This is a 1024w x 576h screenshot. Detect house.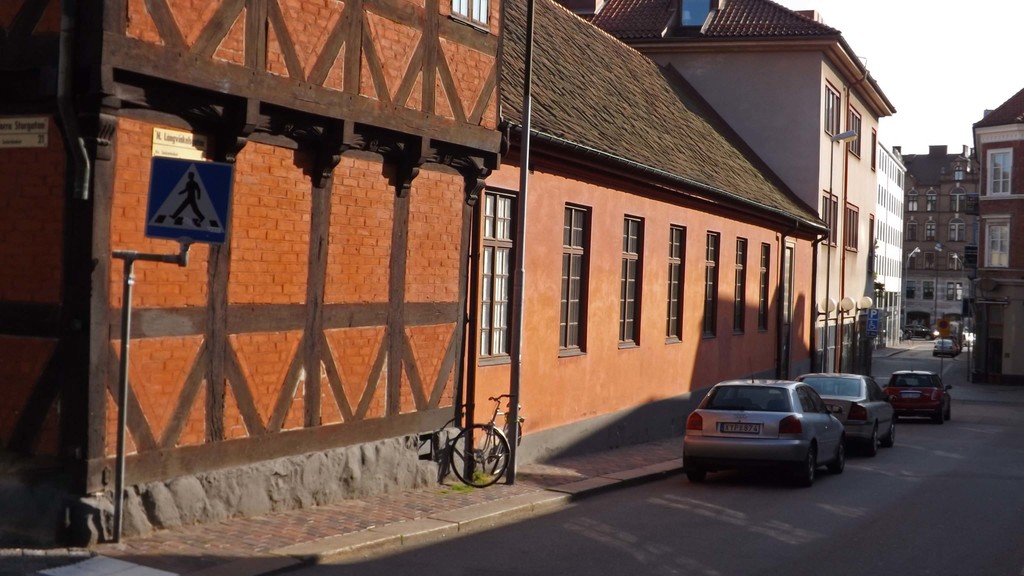
[x1=952, y1=84, x2=1023, y2=373].
